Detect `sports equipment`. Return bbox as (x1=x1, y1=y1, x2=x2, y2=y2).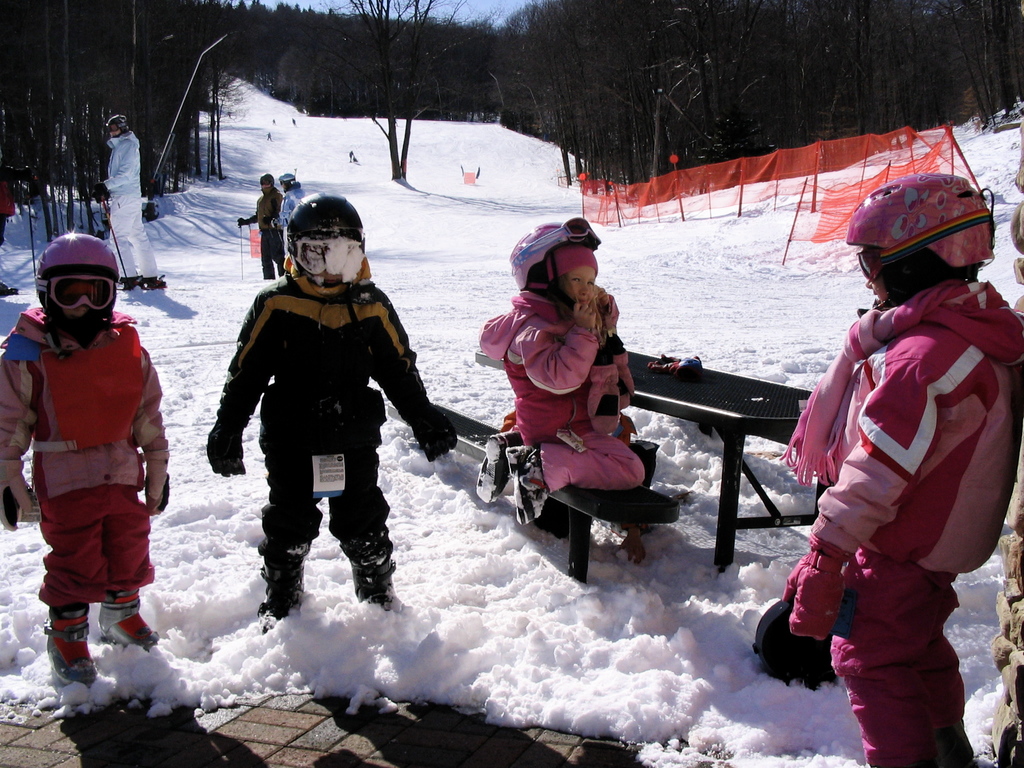
(x1=479, y1=428, x2=509, y2=502).
